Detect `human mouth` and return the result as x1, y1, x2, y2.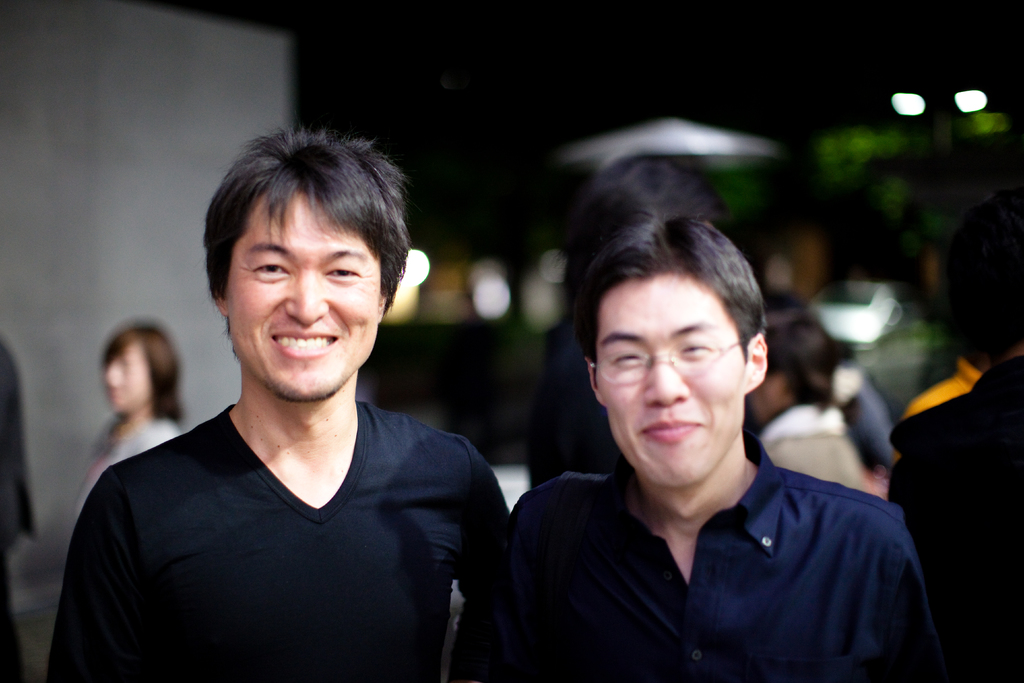
638, 419, 701, 443.
